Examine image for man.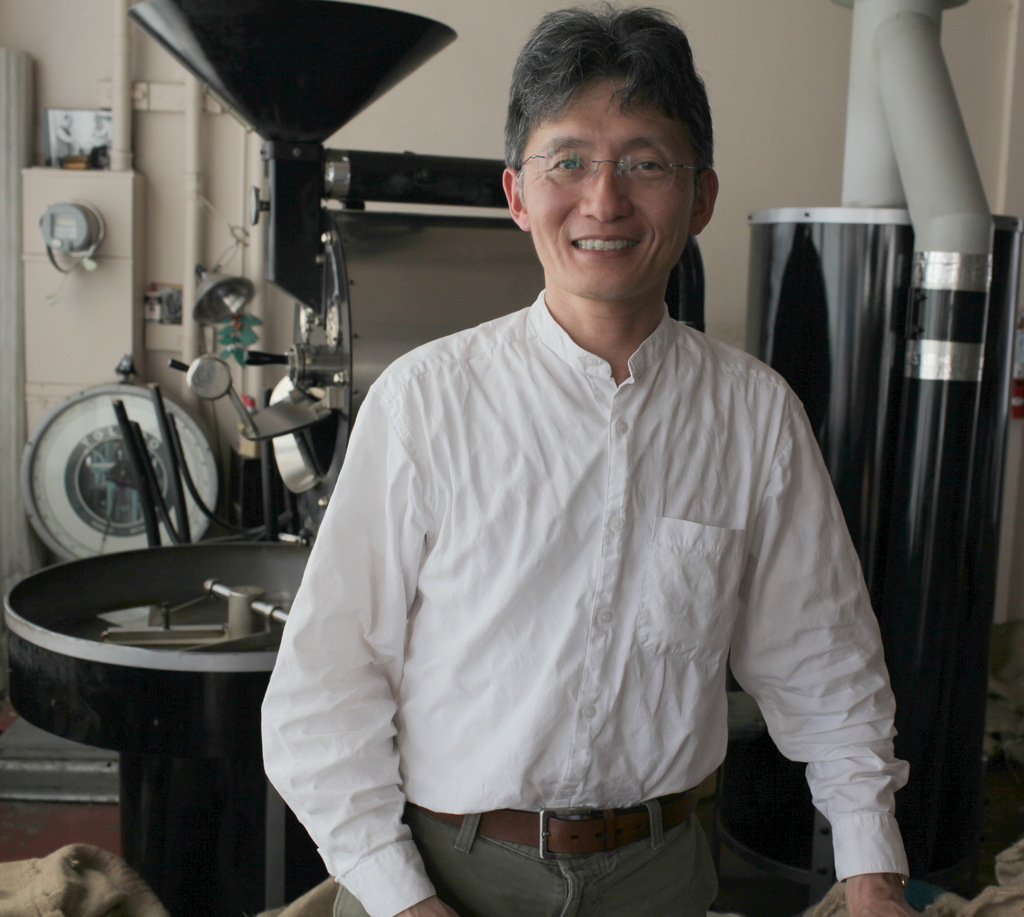
Examination result: 259 3 920 915.
